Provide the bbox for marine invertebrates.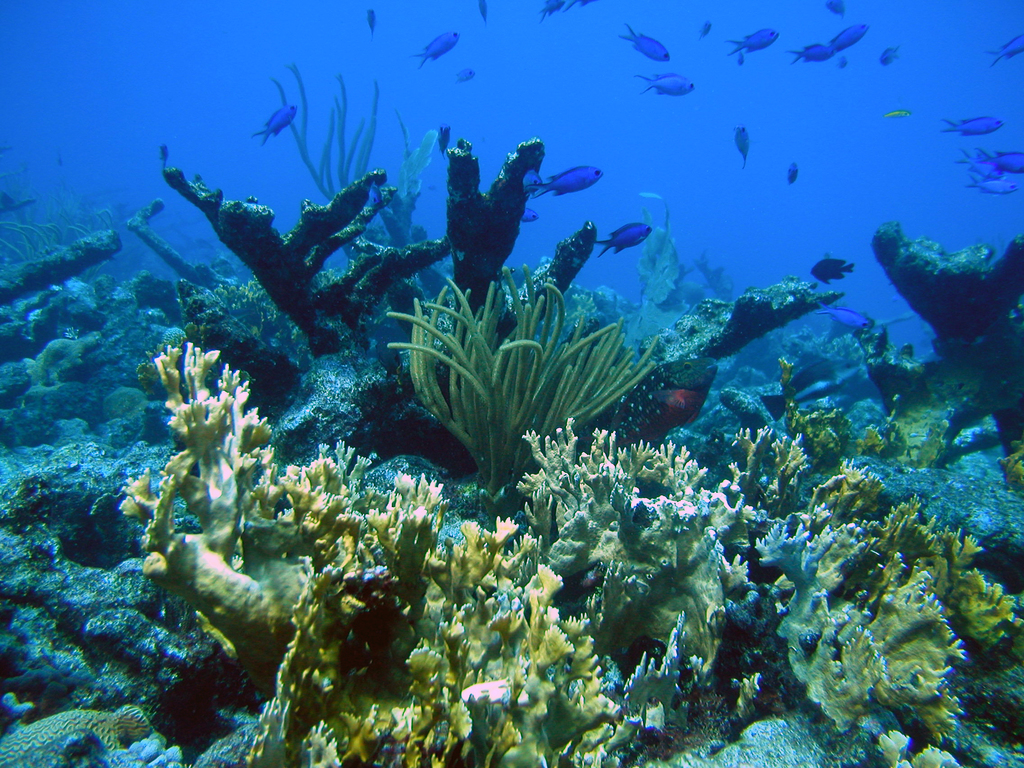
[246,534,376,756].
